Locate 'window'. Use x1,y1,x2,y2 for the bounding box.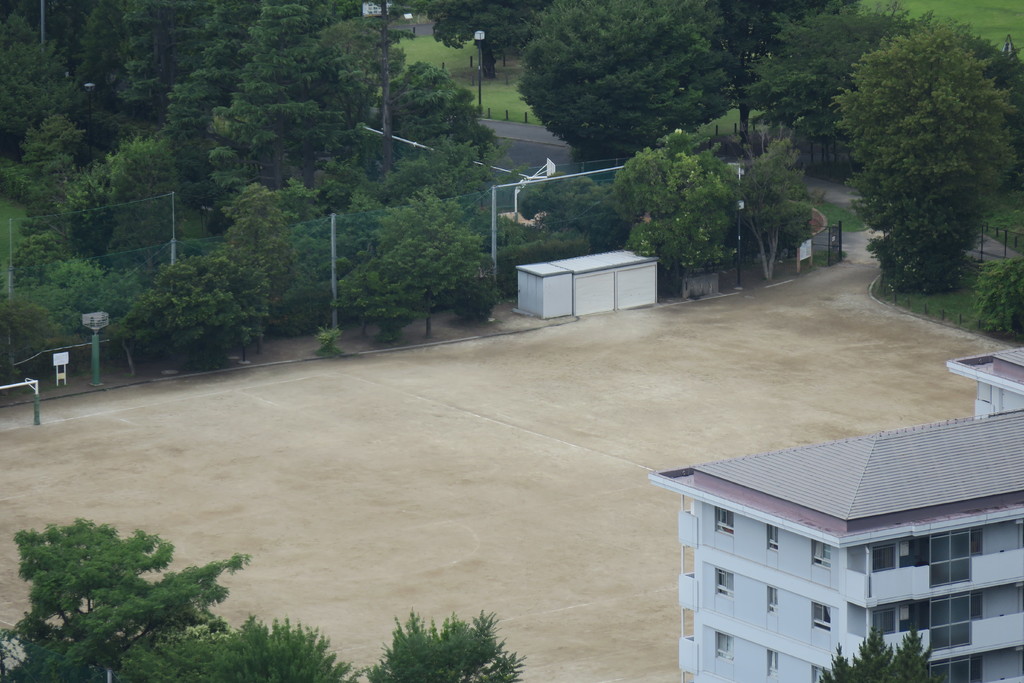
765,586,780,613.
